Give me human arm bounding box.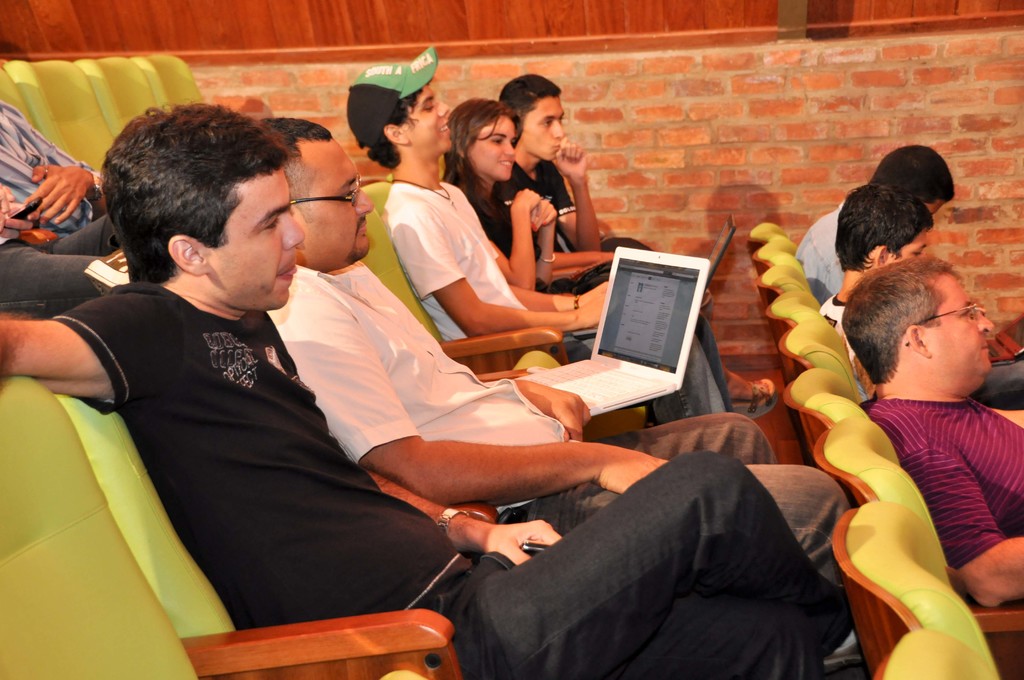
box=[924, 441, 1023, 613].
